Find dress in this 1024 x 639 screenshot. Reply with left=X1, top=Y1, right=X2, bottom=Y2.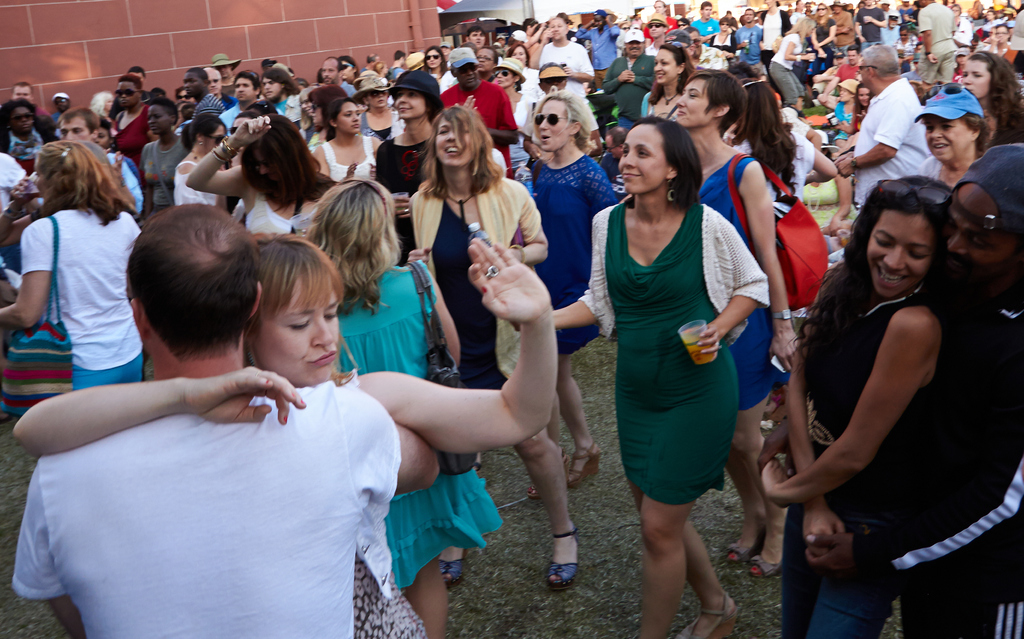
left=373, top=138, right=436, bottom=264.
